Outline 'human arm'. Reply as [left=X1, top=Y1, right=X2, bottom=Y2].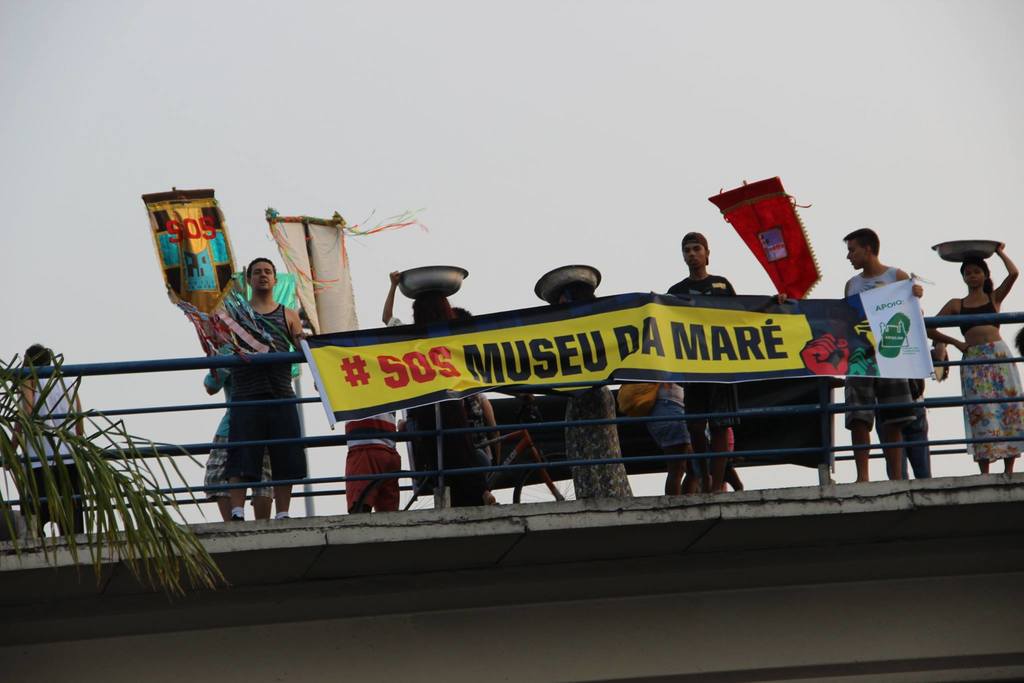
[left=202, top=358, right=234, bottom=399].
